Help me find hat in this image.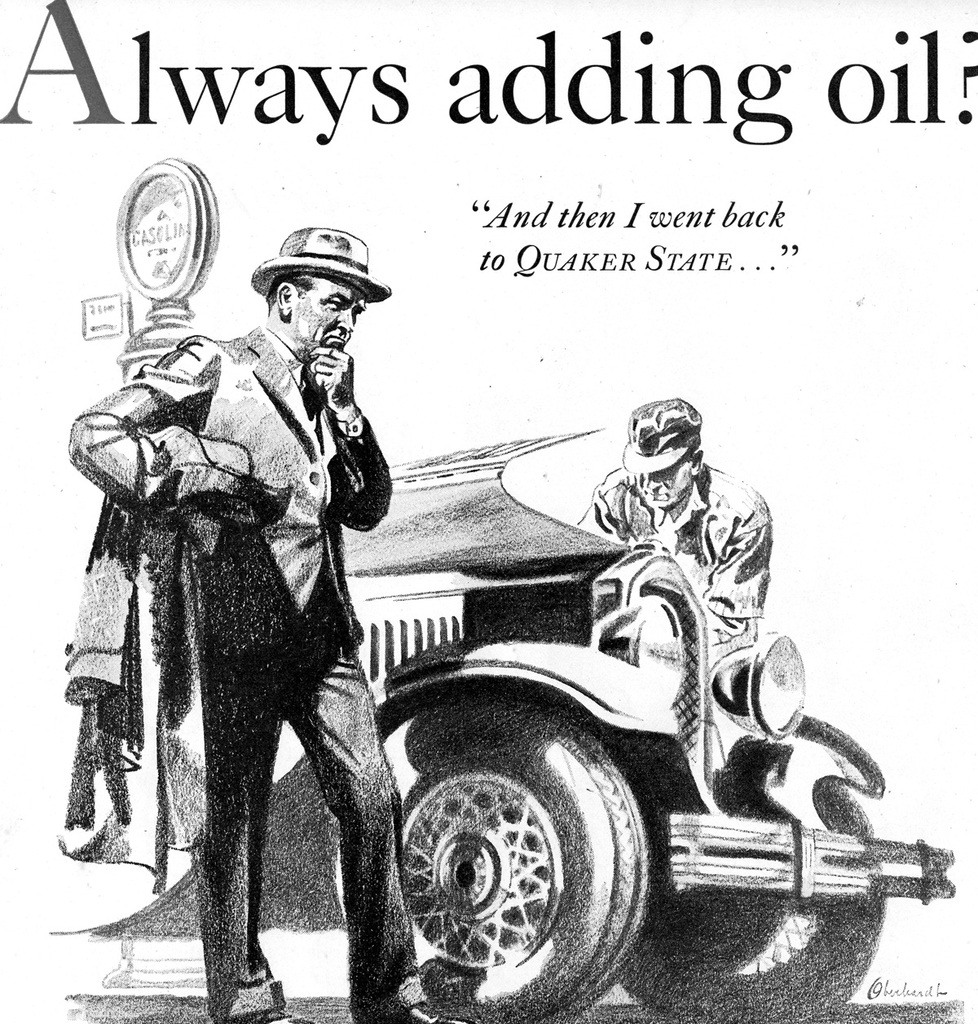
Found it: {"left": 616, "top": 394, "right": 707, "bottom": 473}.
